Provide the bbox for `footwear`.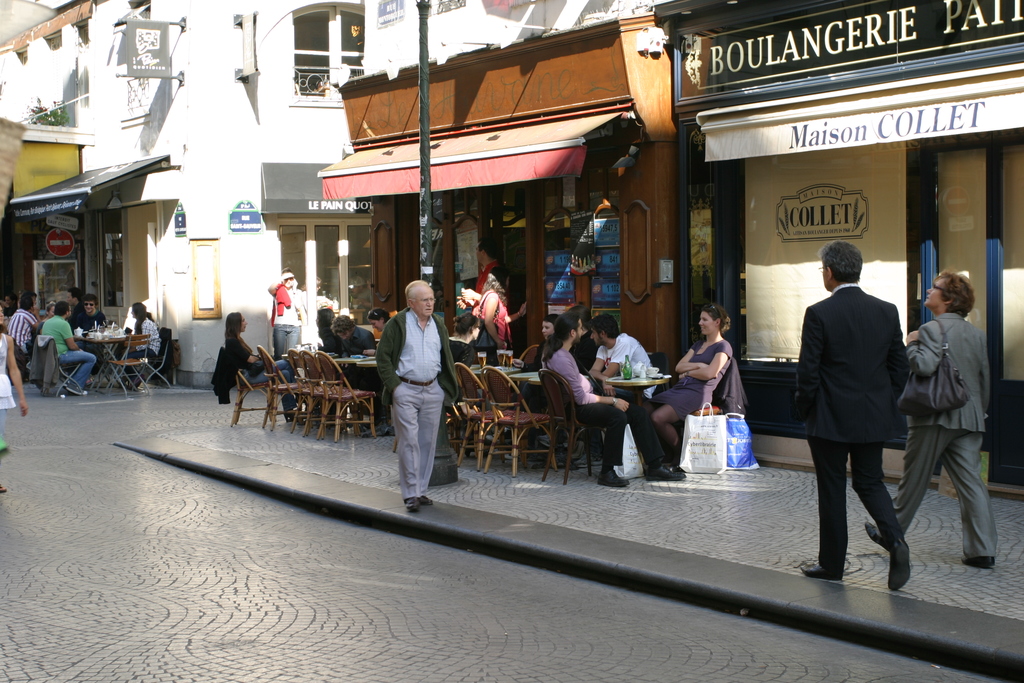
<bbox>650, 461, 679, 486</bbox>.
